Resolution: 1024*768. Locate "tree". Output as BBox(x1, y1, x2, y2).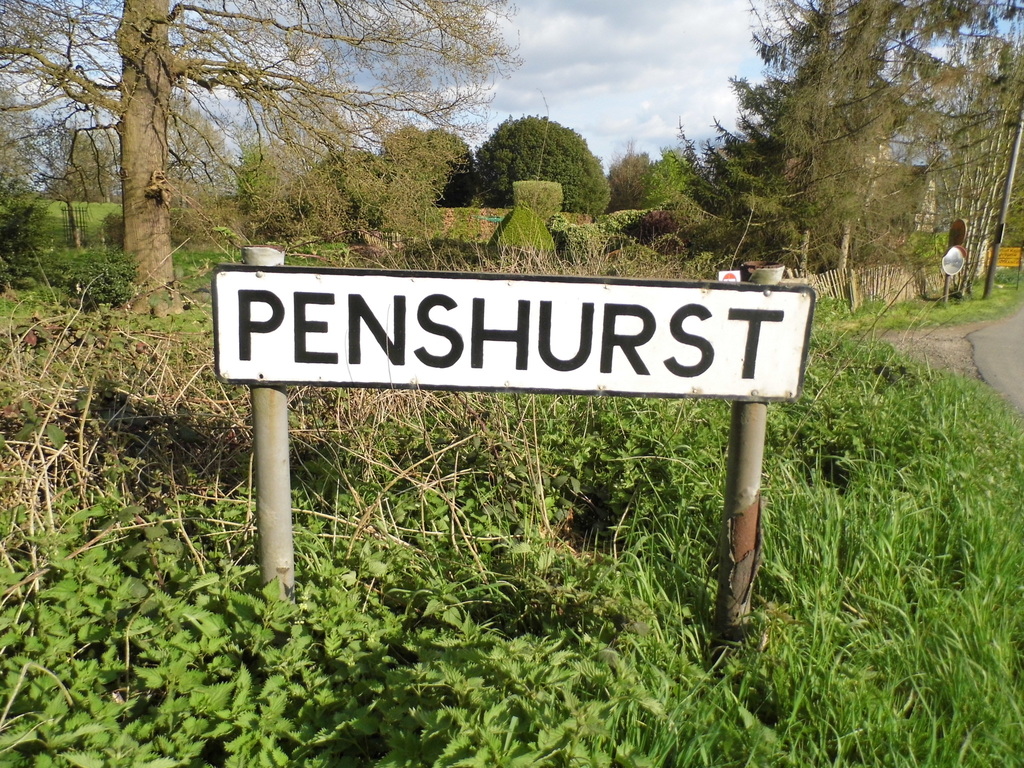
BBox(468, 114, 609, 220).
